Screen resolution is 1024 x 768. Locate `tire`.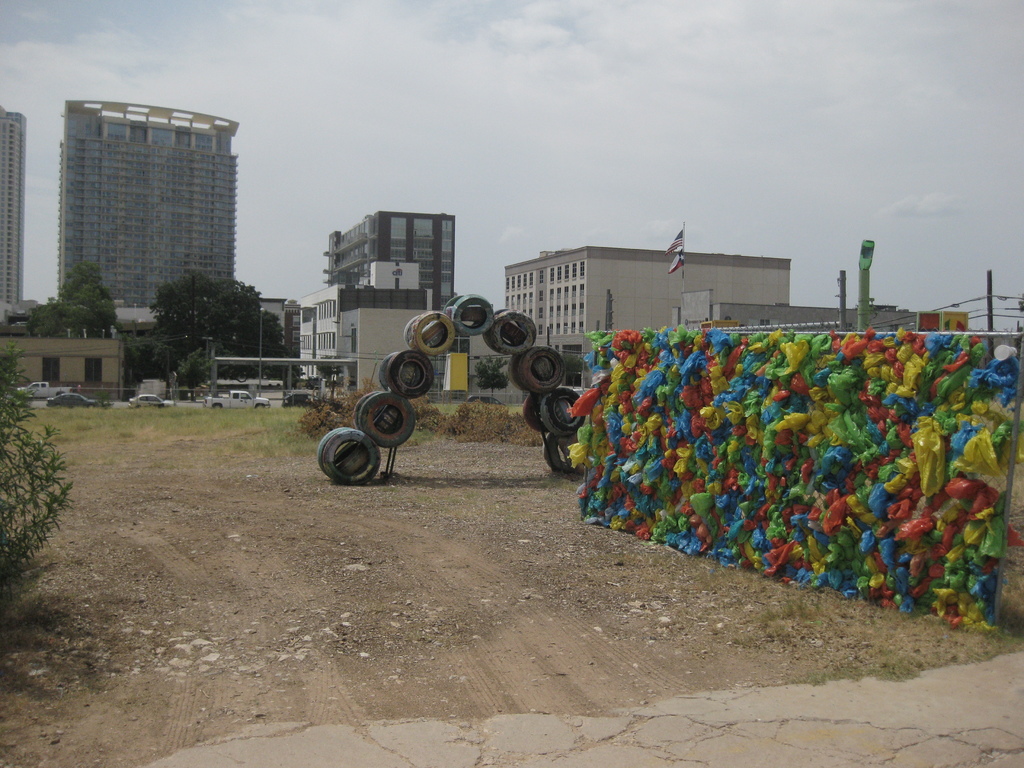
bbox(493, 309, 536, 353).
